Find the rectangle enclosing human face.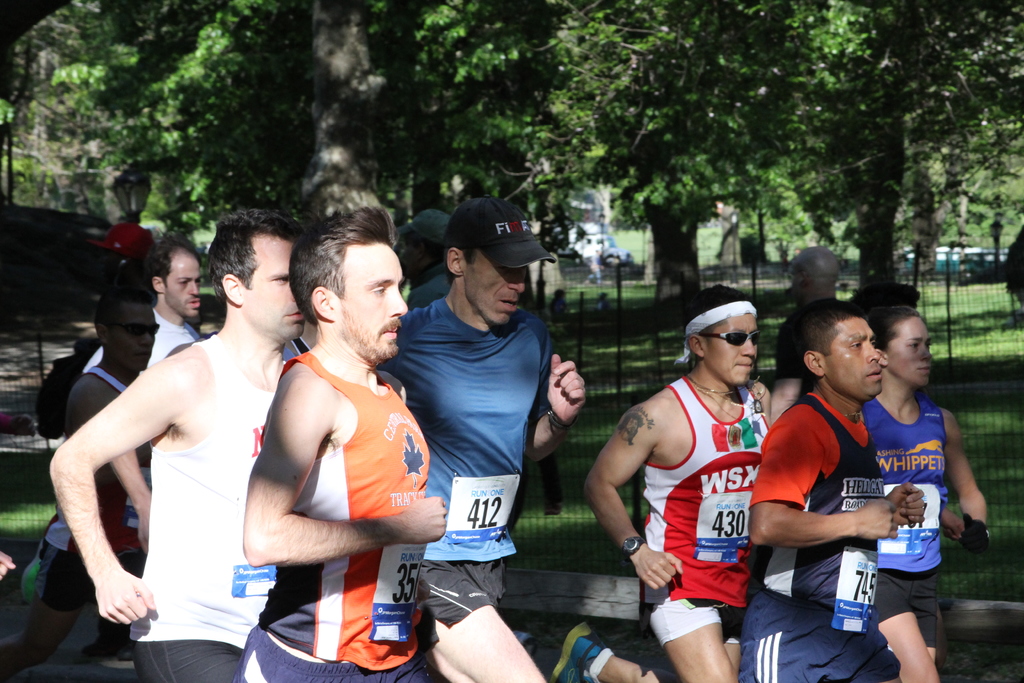
249:236:315:345.
